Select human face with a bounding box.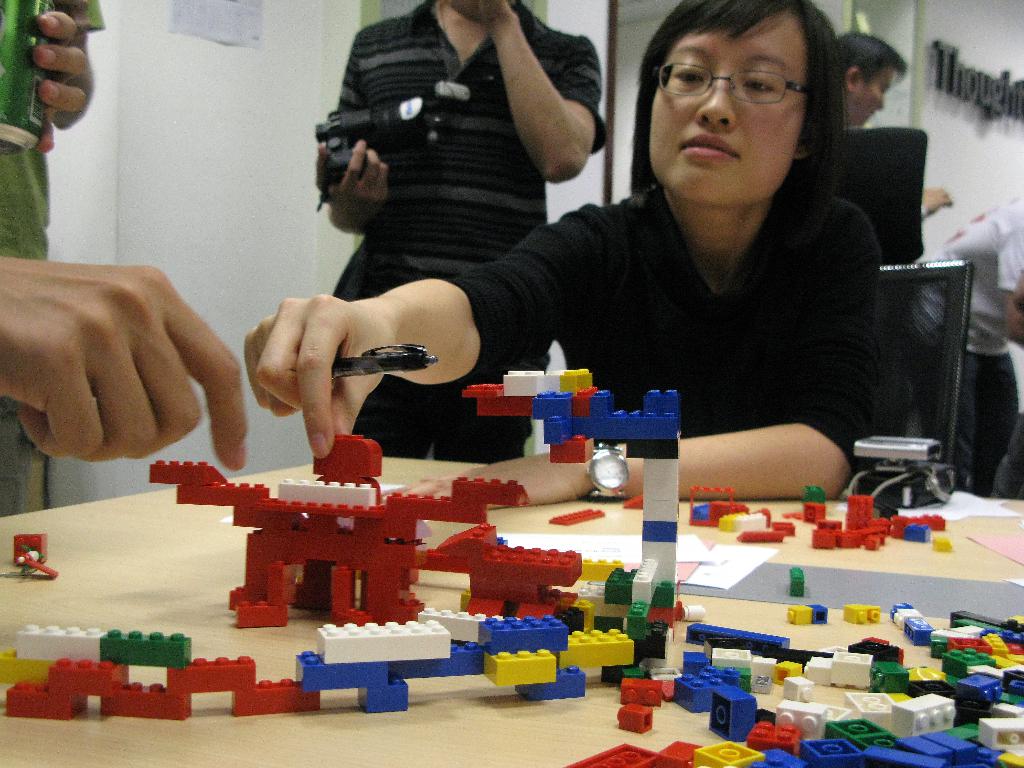
crop(853, 61, 902, 131).
